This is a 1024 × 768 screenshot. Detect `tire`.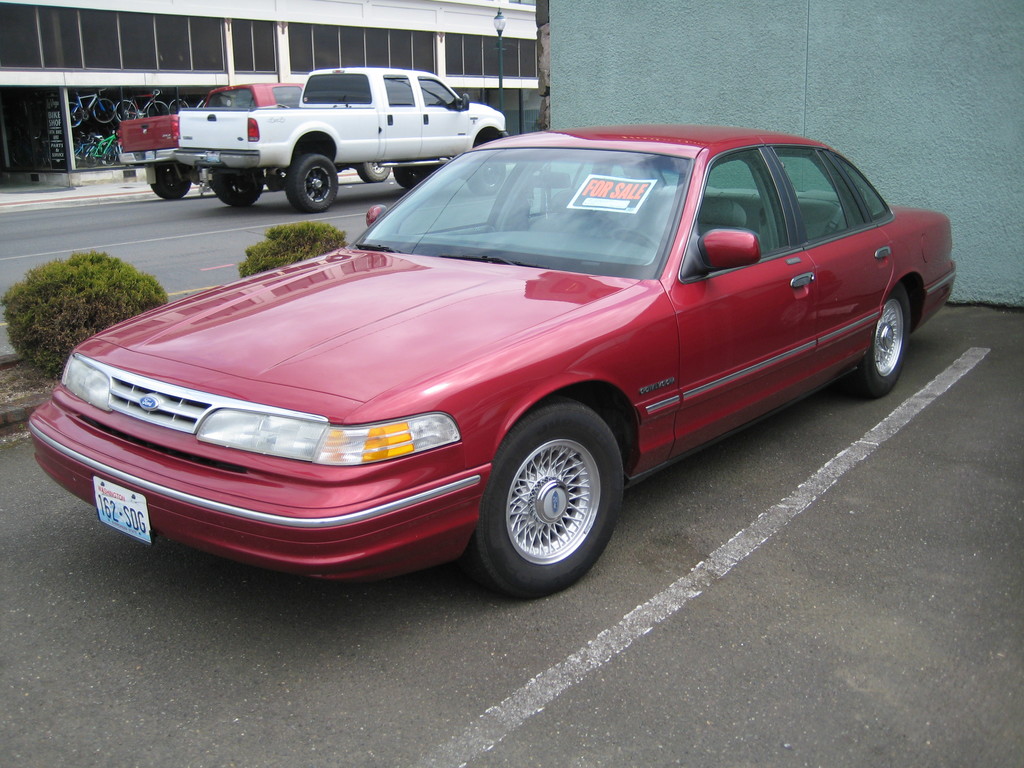
select_region(468, 131, 501, 149).
